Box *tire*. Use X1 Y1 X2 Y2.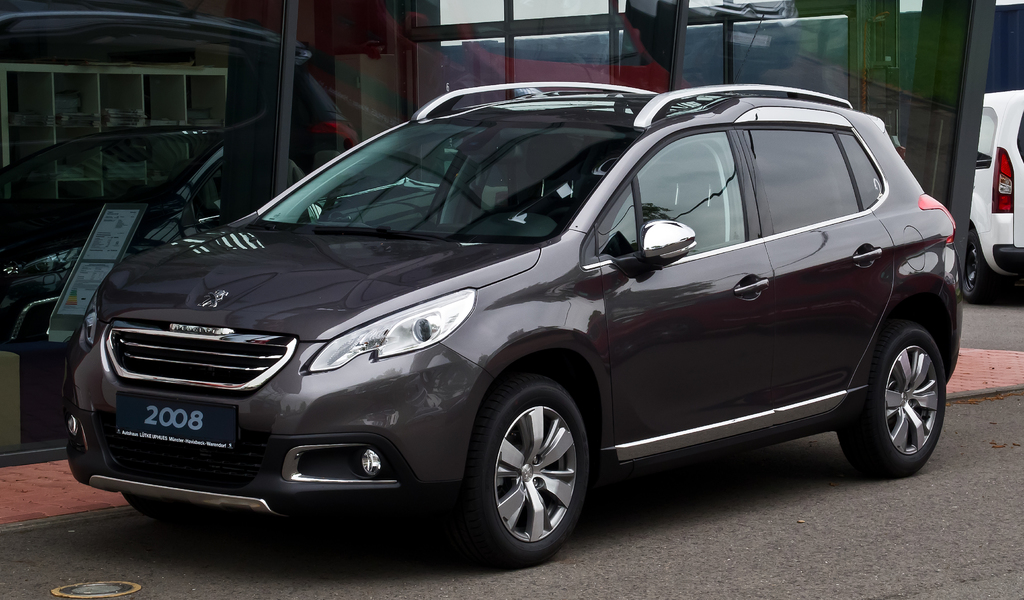
961 233 989 303.
